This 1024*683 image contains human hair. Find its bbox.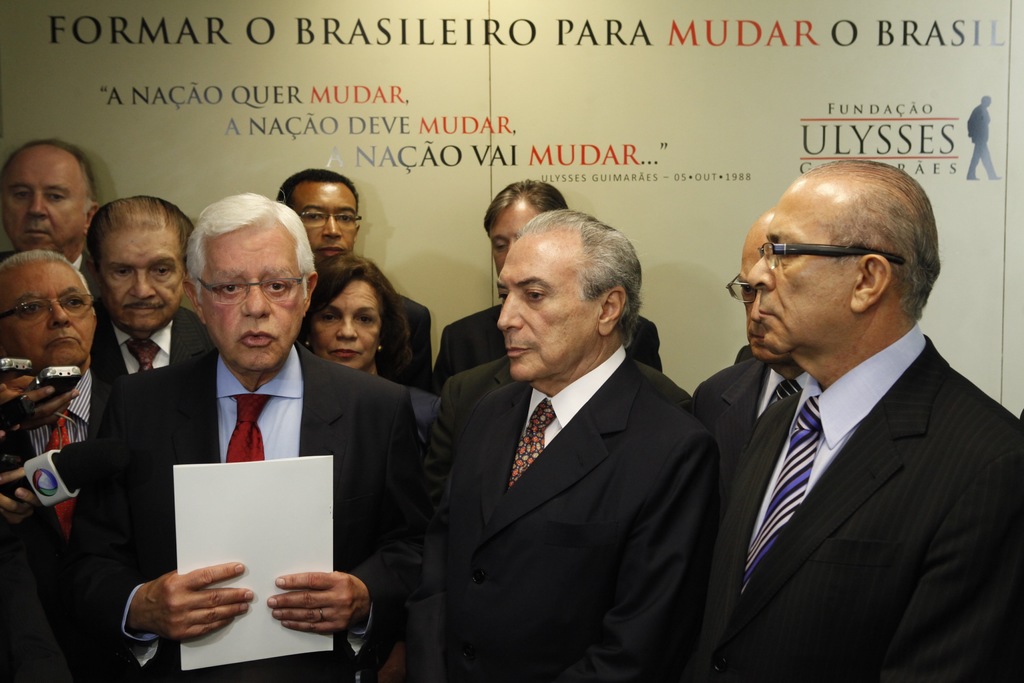
Rect(294, 252, 404, 384).
